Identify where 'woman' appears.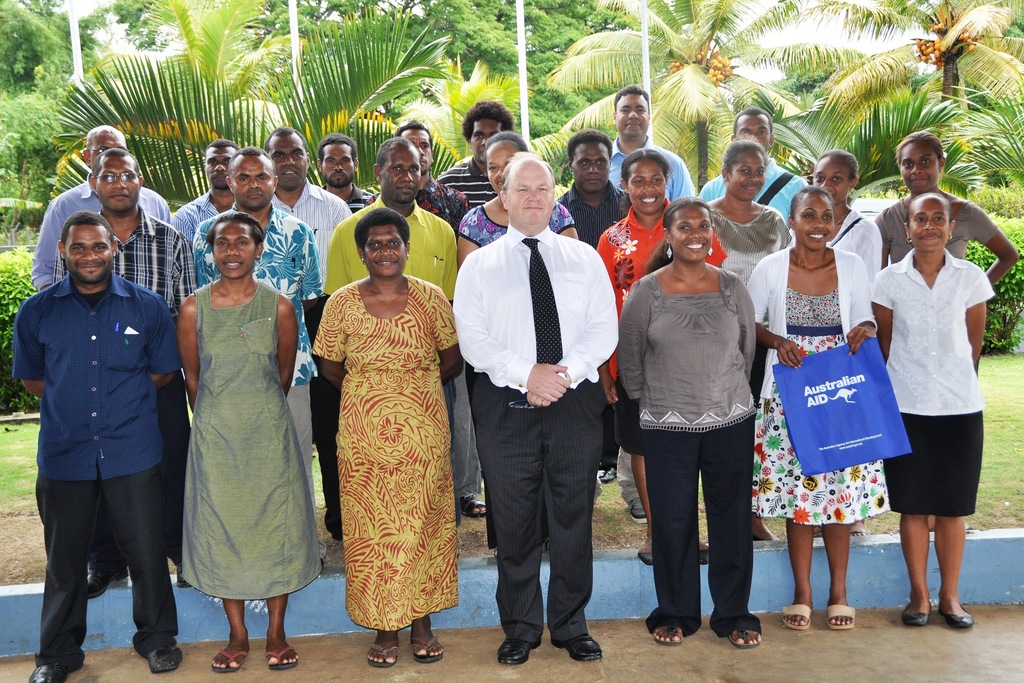
Appears at BBox(180, 208, 323, 668).
